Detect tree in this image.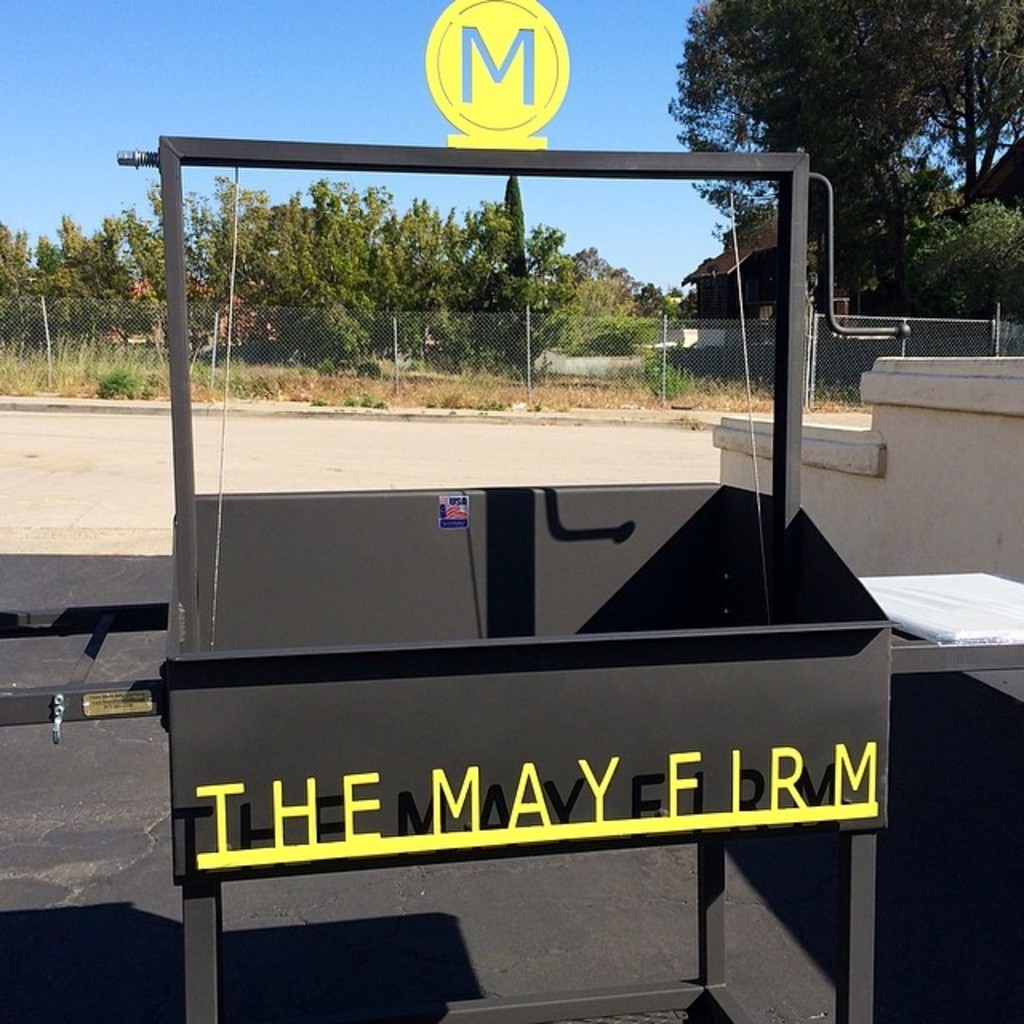
Detection: crop(670, 0, 962, 309).
